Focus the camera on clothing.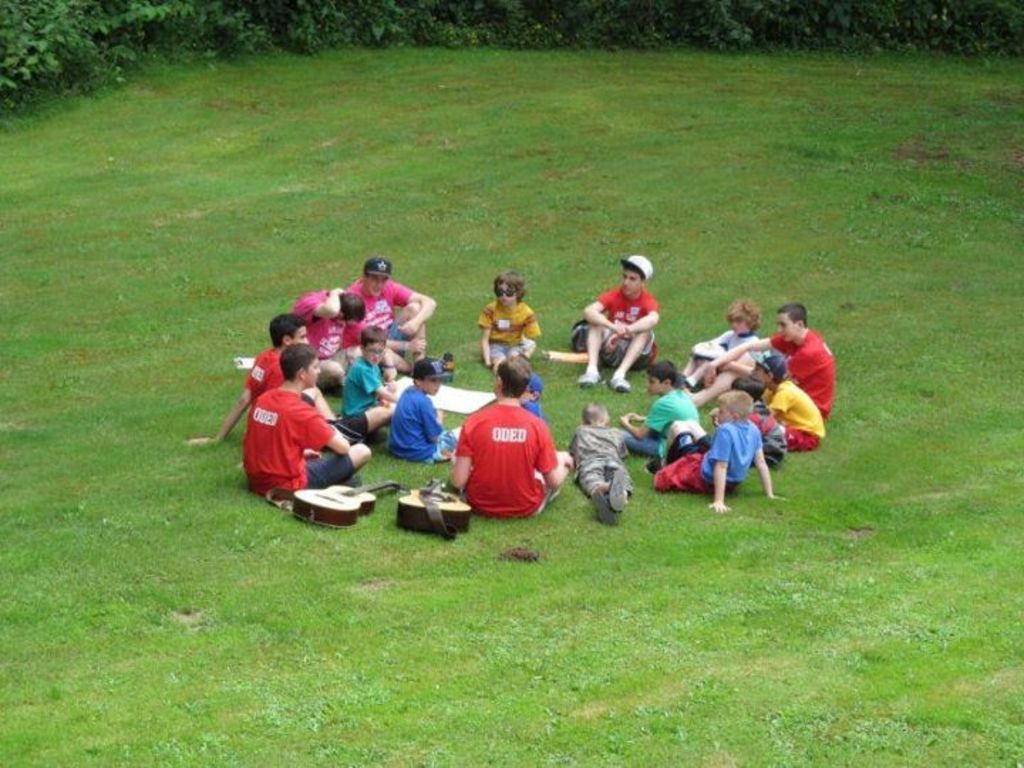
Focus region: x1=245 y1=340 x2=286 y2=405.
